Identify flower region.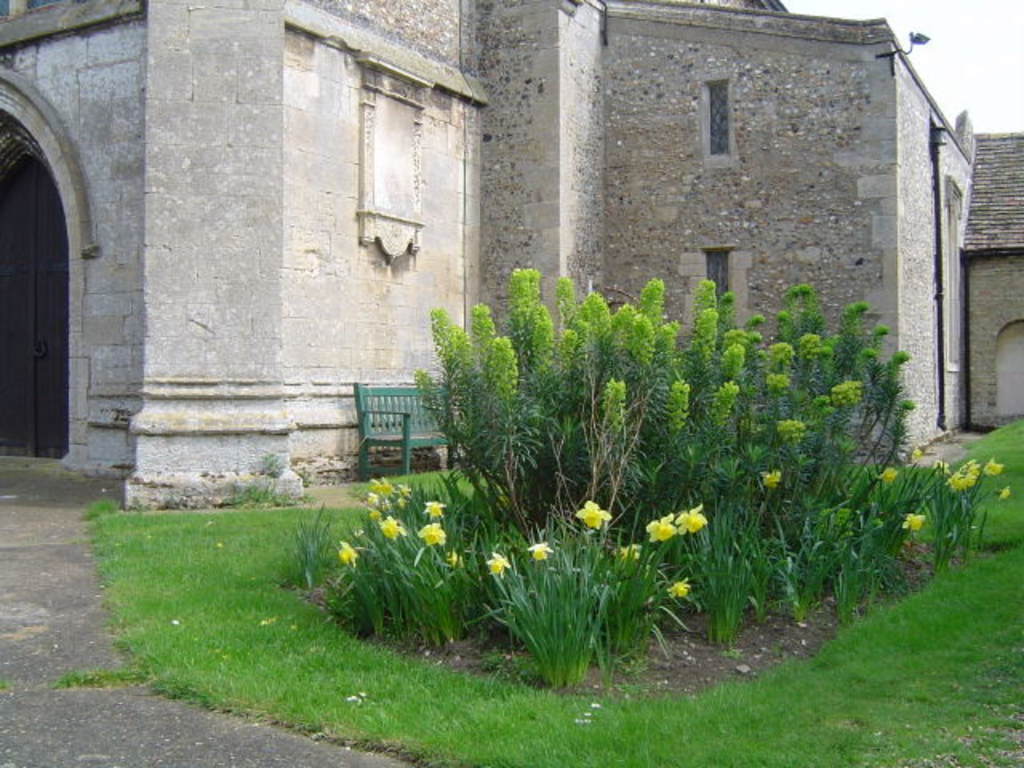
Region: bbox=[675, 504, 709, 534].
